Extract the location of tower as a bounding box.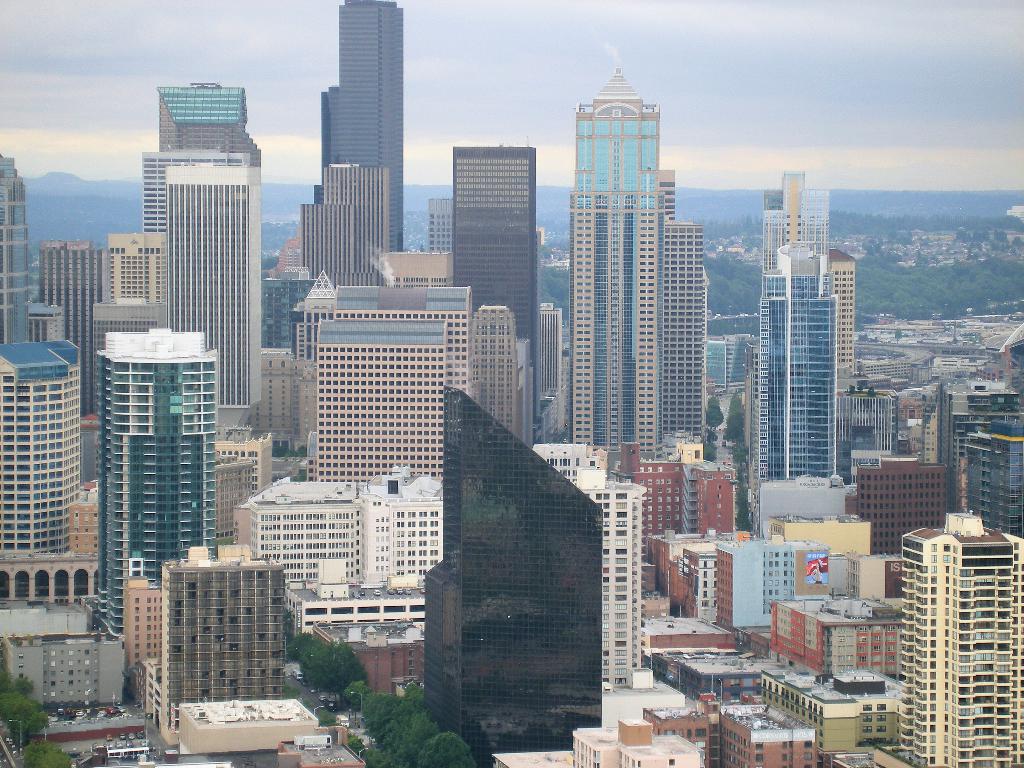
select_region(900, 515, 1023, 767).
